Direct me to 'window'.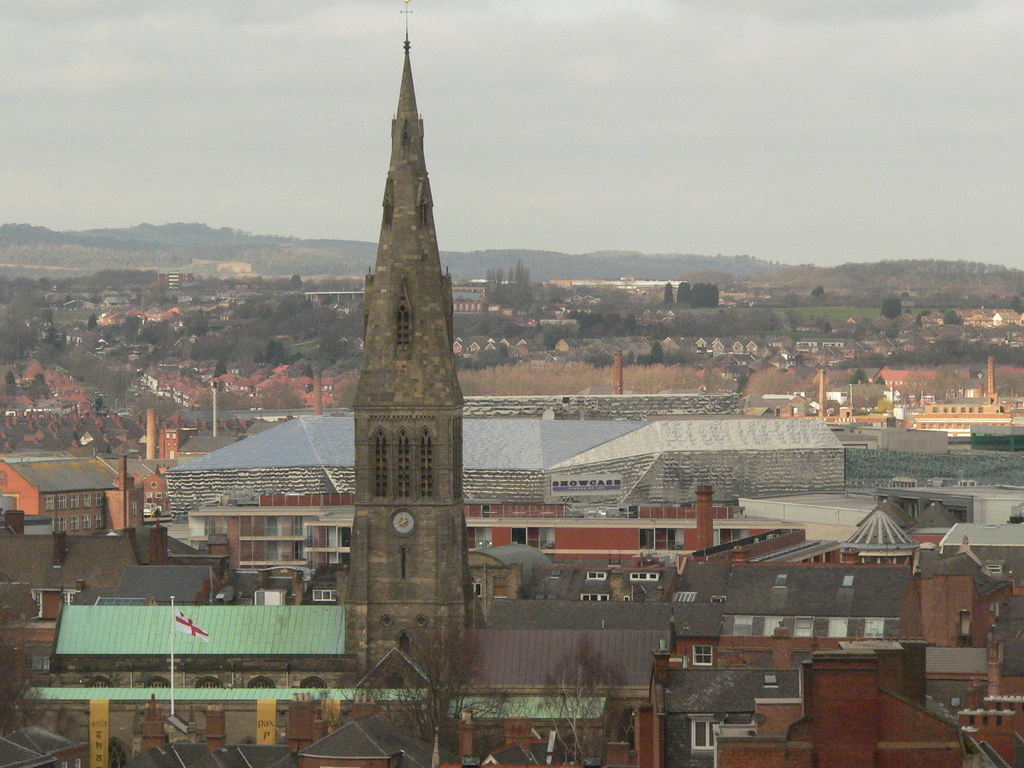
Direction: locate(921, 422, 927, 429).
